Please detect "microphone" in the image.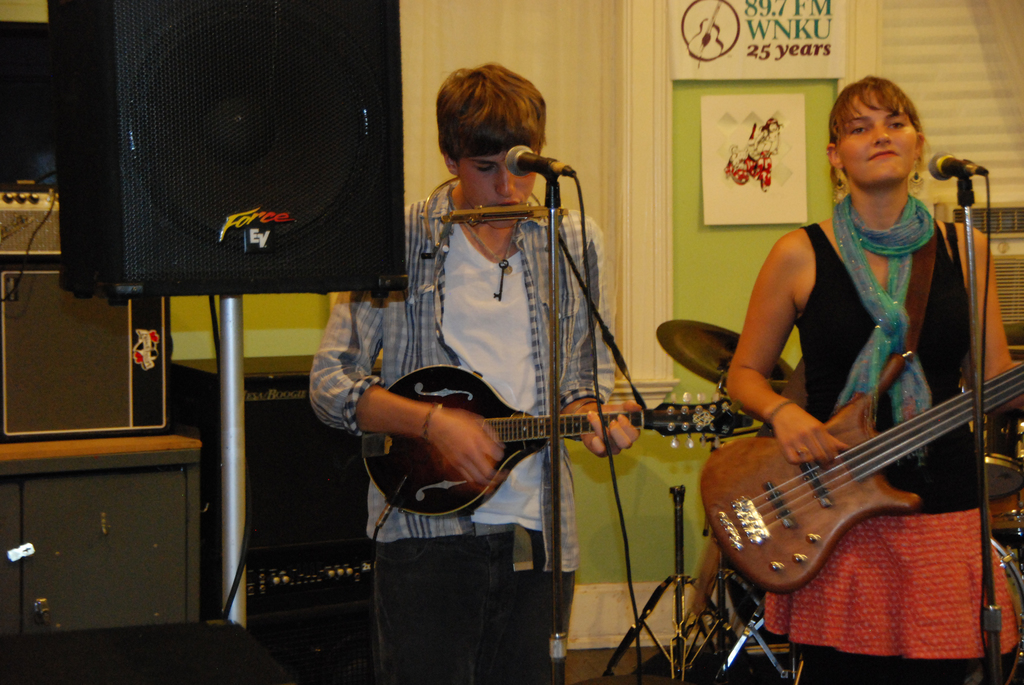
detection(926, 148, 986, 184).
